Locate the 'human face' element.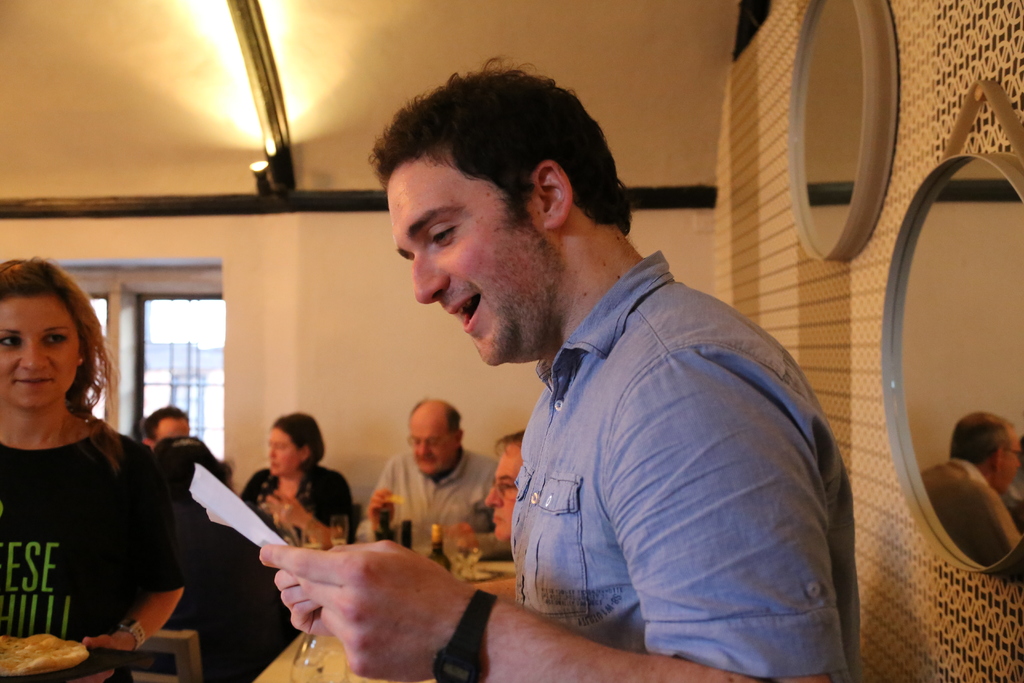
Element bbox: <bbox>268, 418, 293, 469</bbox>.
